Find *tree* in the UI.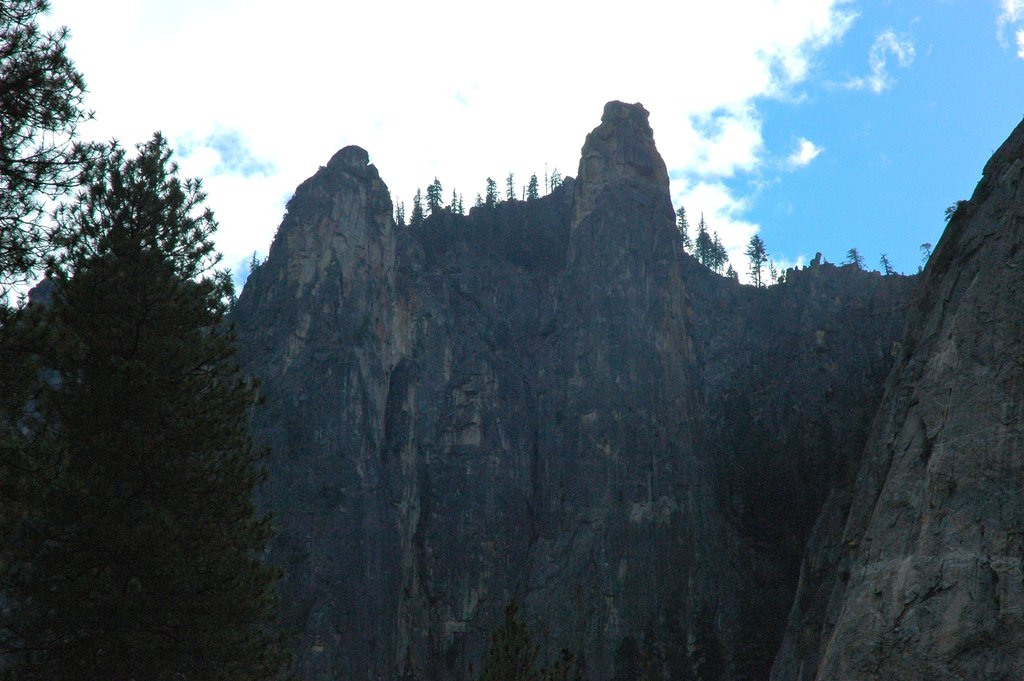
UI element at x1=398, y1=200, x2=403, y2=225.
